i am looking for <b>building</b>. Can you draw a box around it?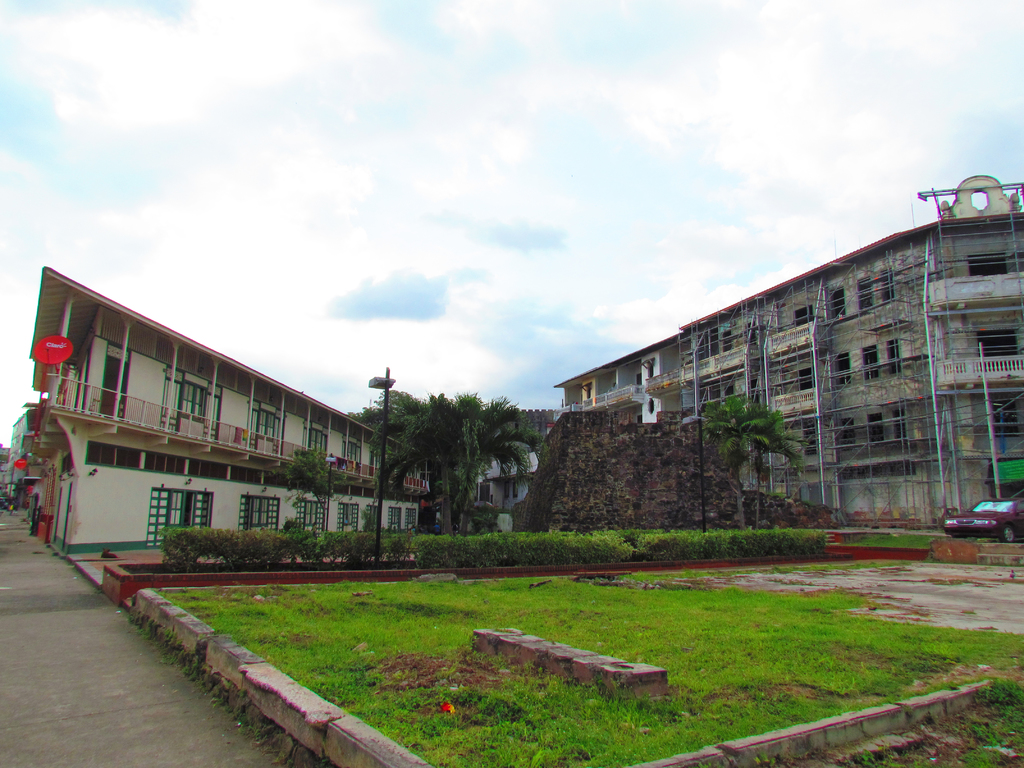
Sure, the bounding box is bbox=[30, 266, 420, 556].
